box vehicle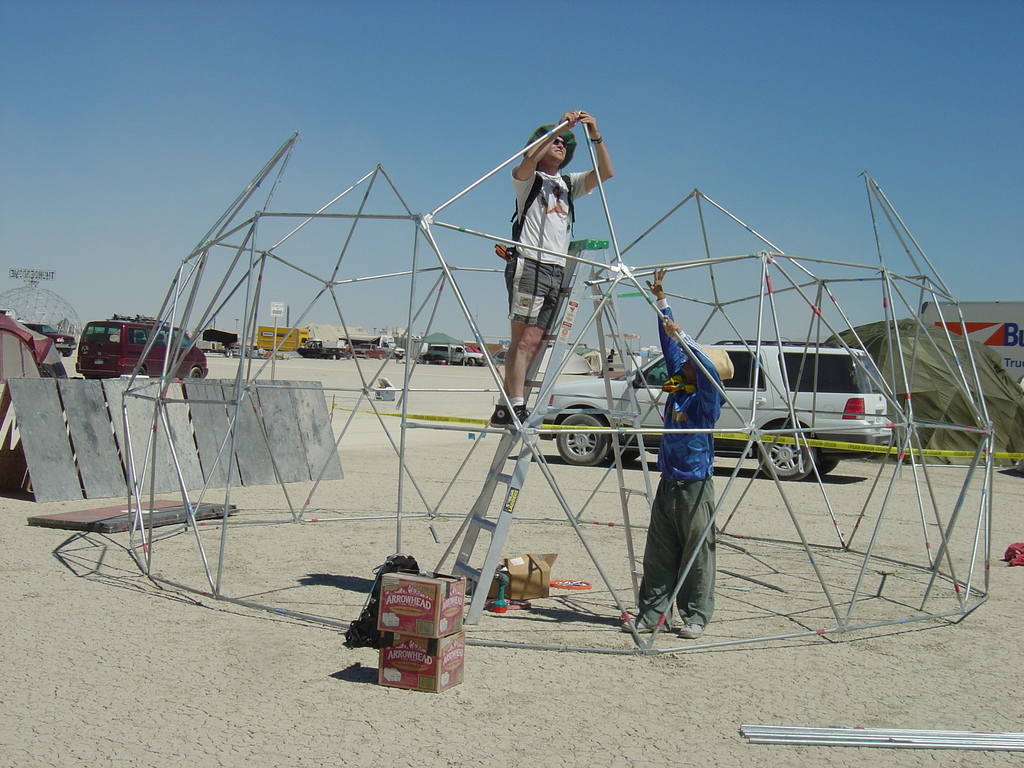
<bbox>291, 338, 344, 363</bbox>
